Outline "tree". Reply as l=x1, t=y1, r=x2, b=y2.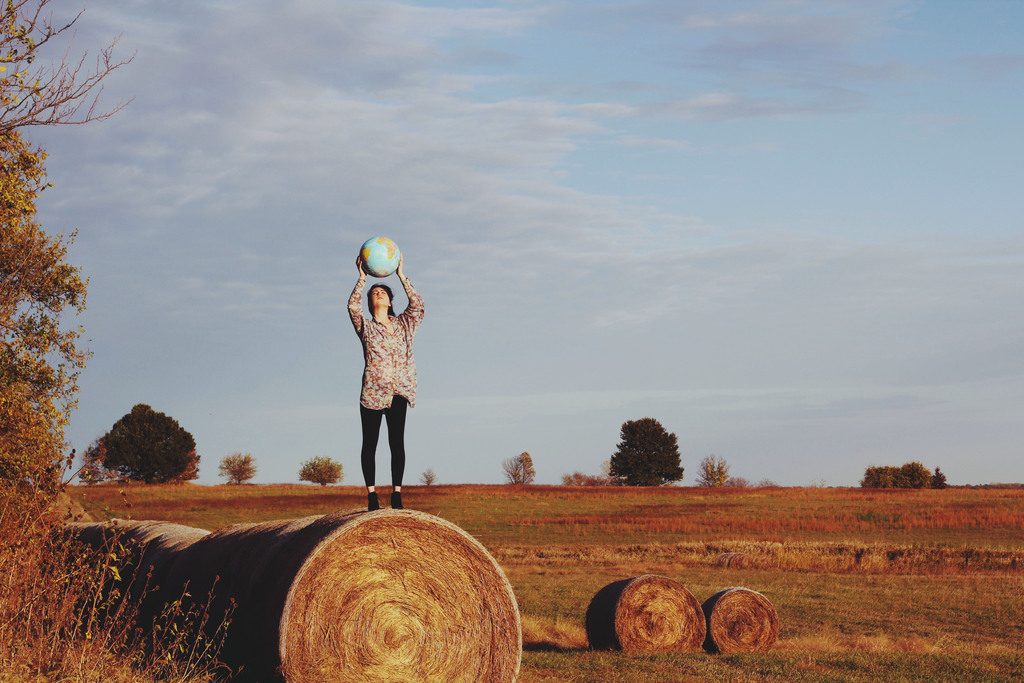
l=859, t=457, r=952, b=492.
